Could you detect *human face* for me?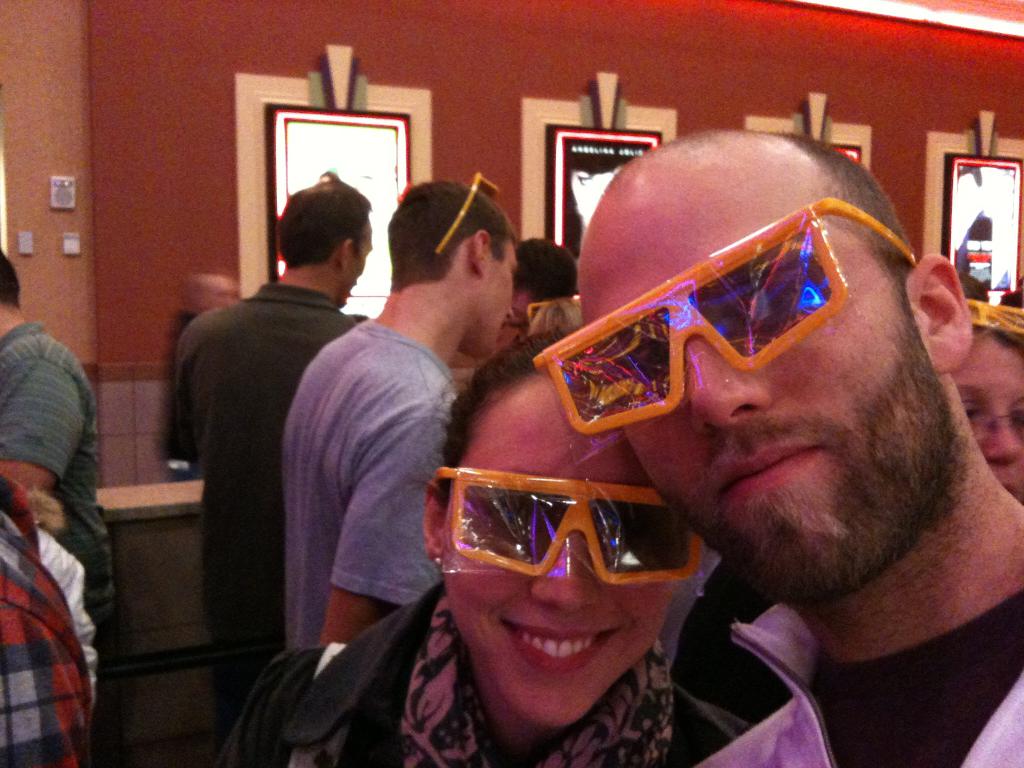
Detection result: l=491, t=244, r=513, b=353.
